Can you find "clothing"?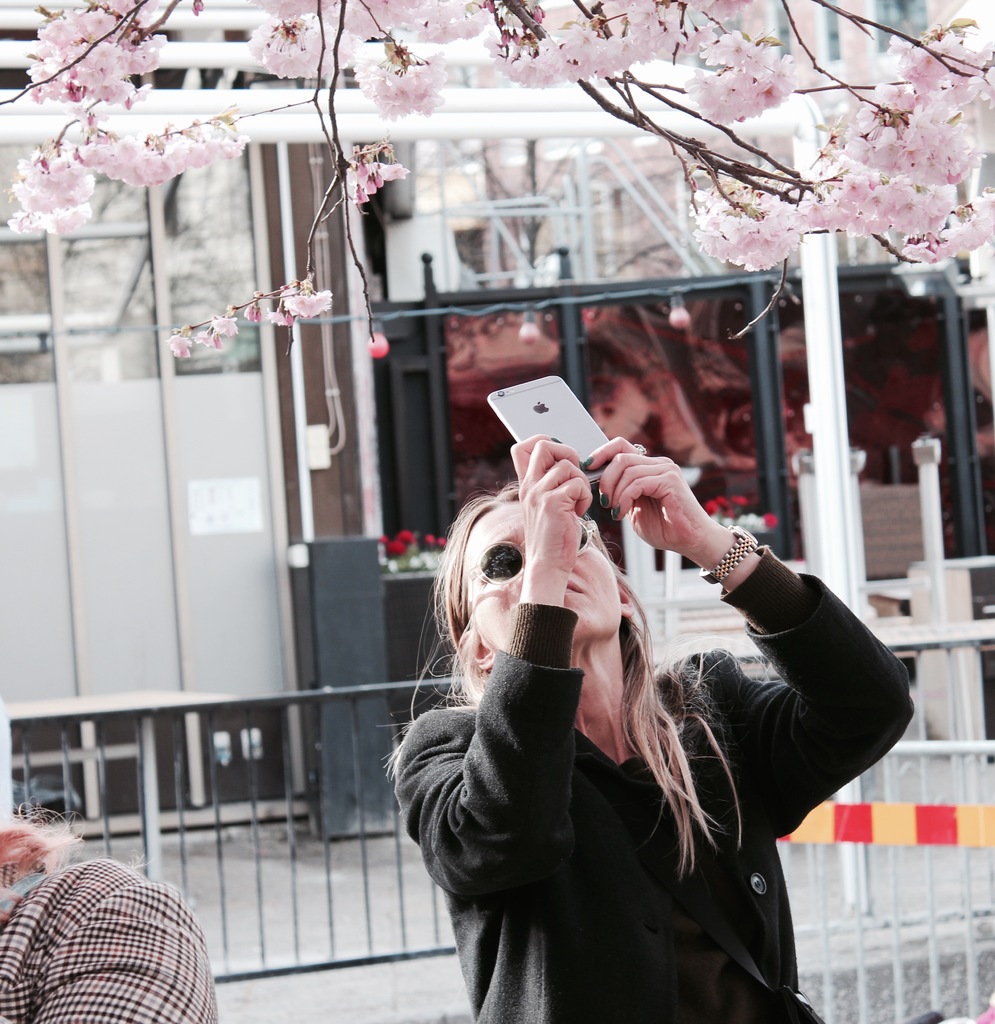
Yes, bounding box: <bbox>0, 854, 225, 1023</bbox>.
